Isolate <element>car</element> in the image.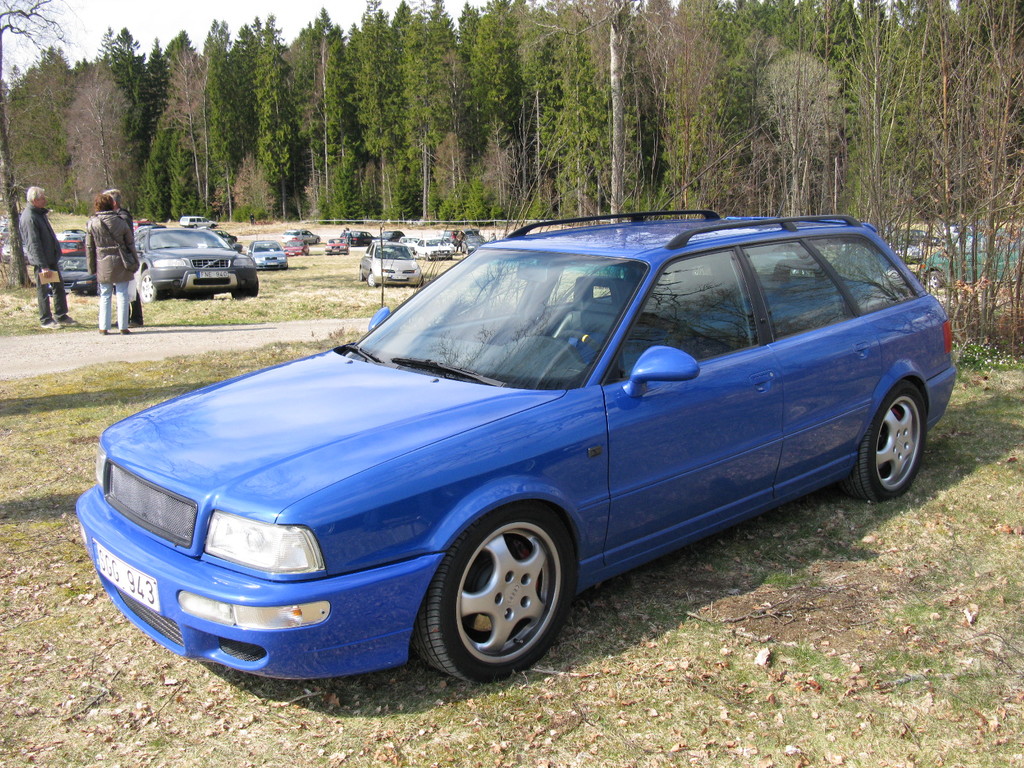
Isolated region: <box>278,230,320,242</box>.
